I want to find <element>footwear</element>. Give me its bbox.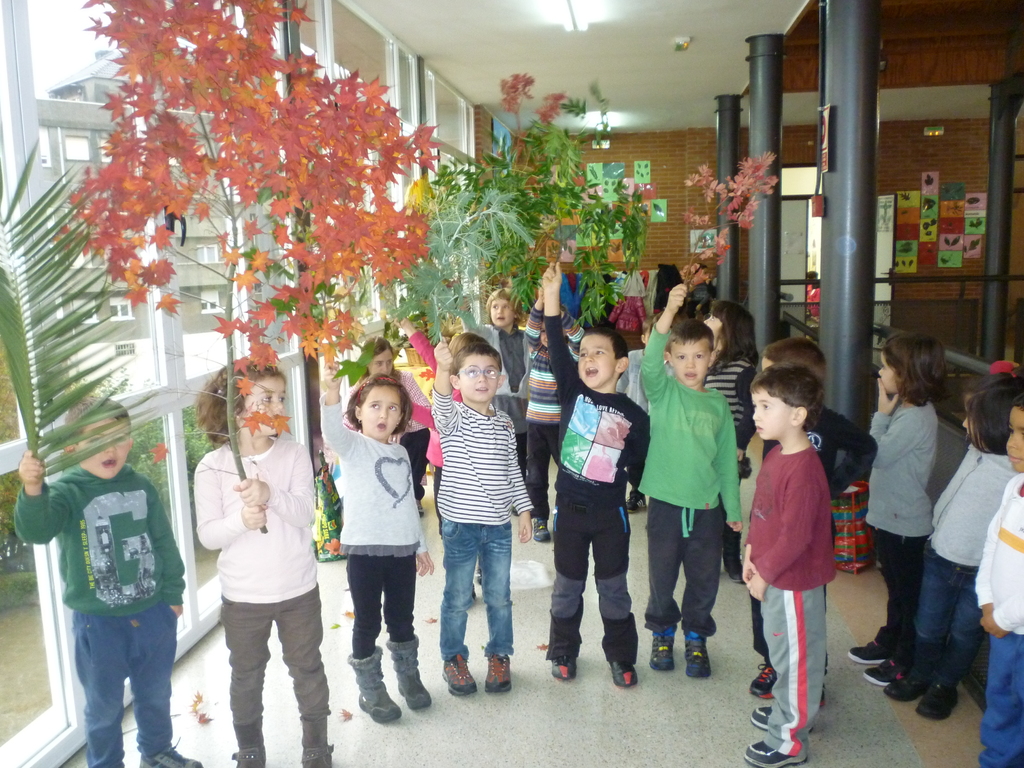
rect(886, 660, 925, 701).
